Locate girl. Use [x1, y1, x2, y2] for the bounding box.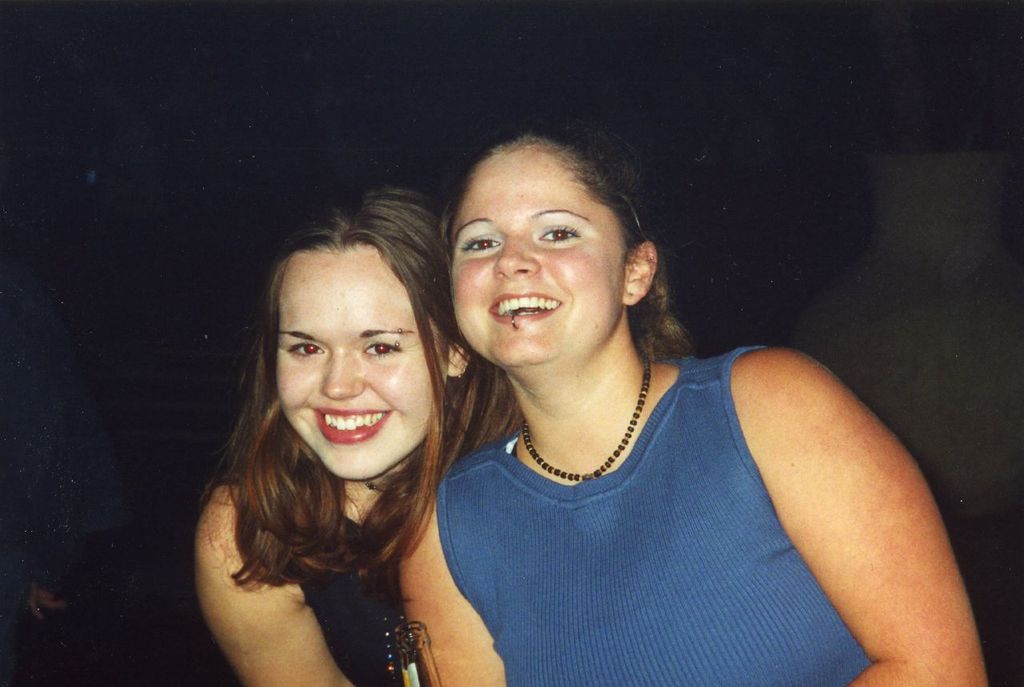
[399, 118, 988, 686].
